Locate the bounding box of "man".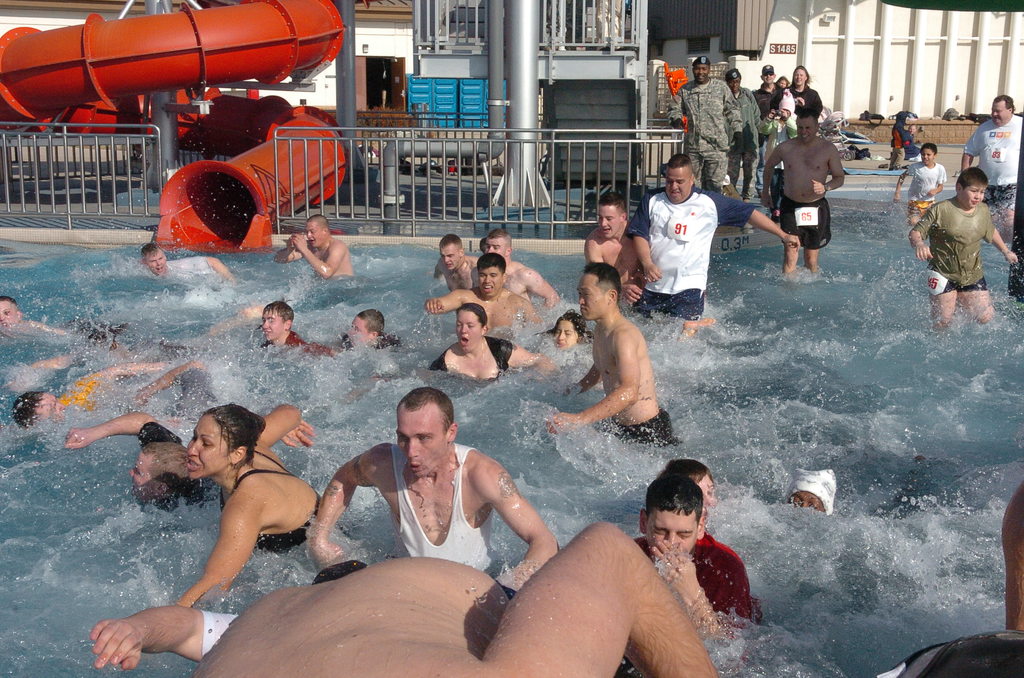
Bounding box: region(424, 254, 543, 333).
